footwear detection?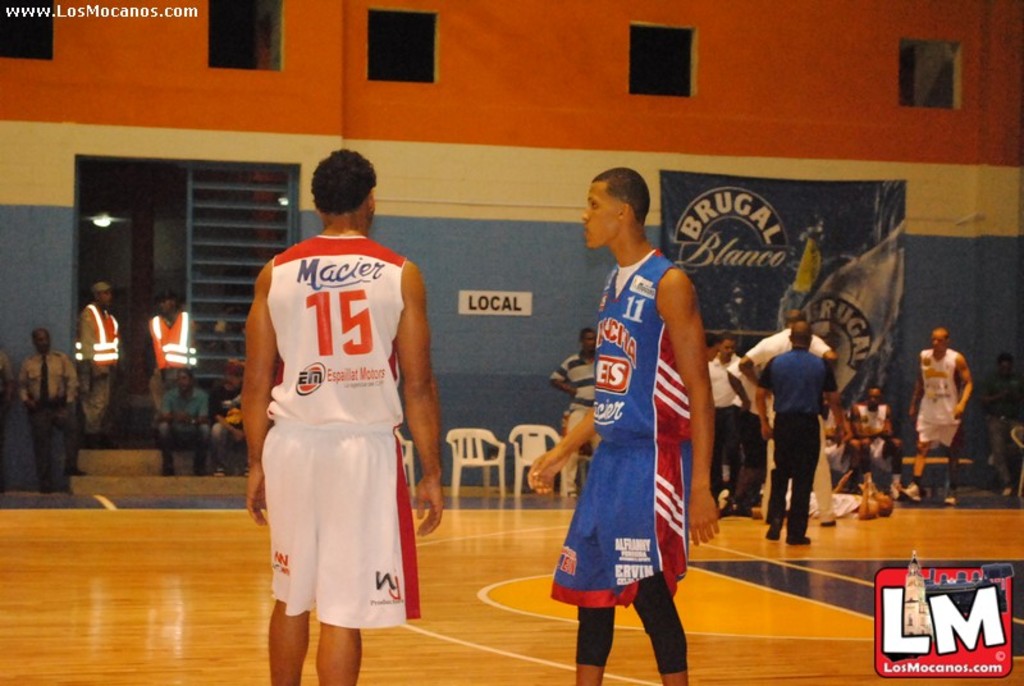
[817, 522, 833, 526]
